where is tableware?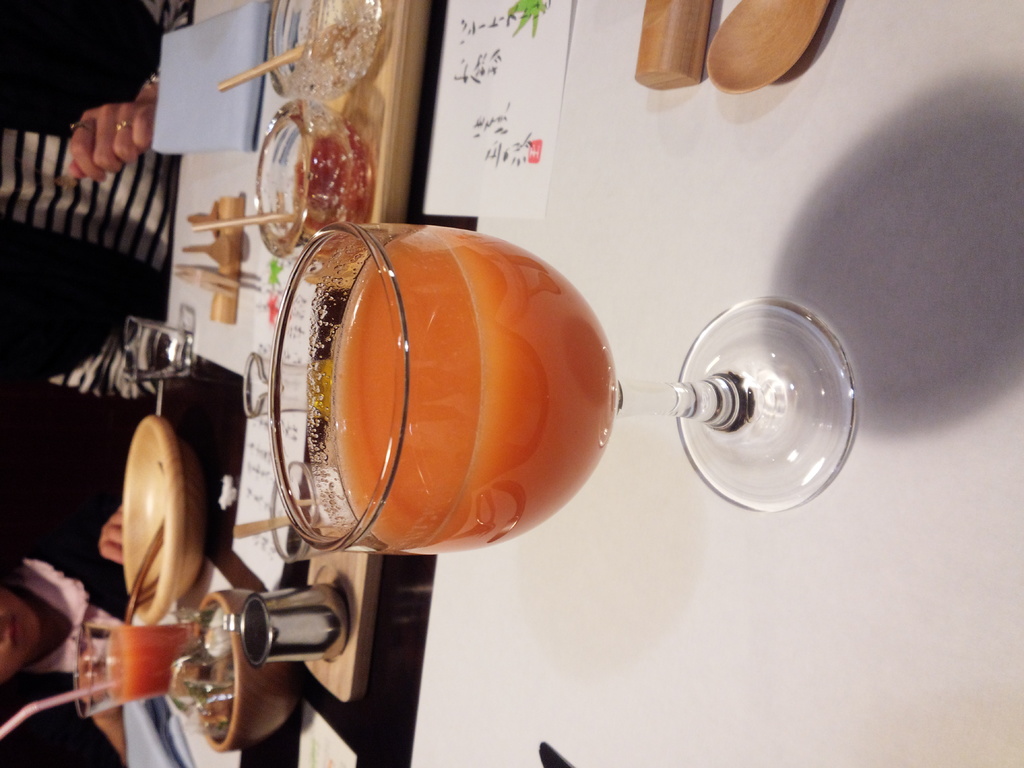
crop(260, 465, 342, 553).
